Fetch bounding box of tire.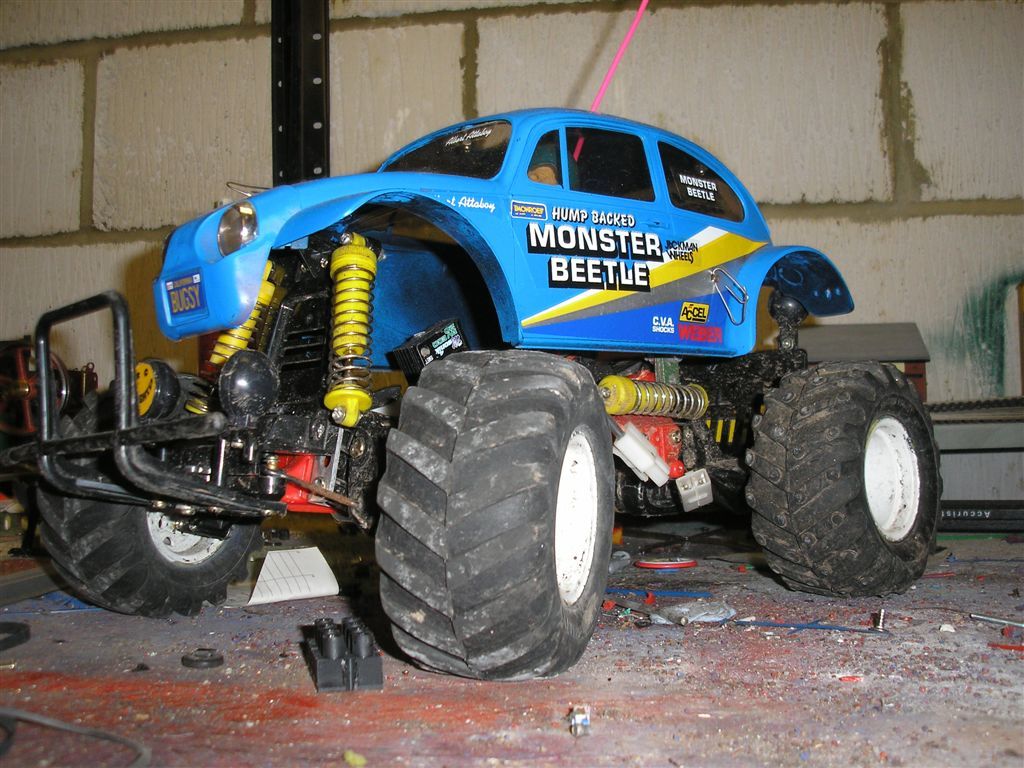
Bbox: {"left": 33, "top": 368, "right": 272, "bottom": 620}.
